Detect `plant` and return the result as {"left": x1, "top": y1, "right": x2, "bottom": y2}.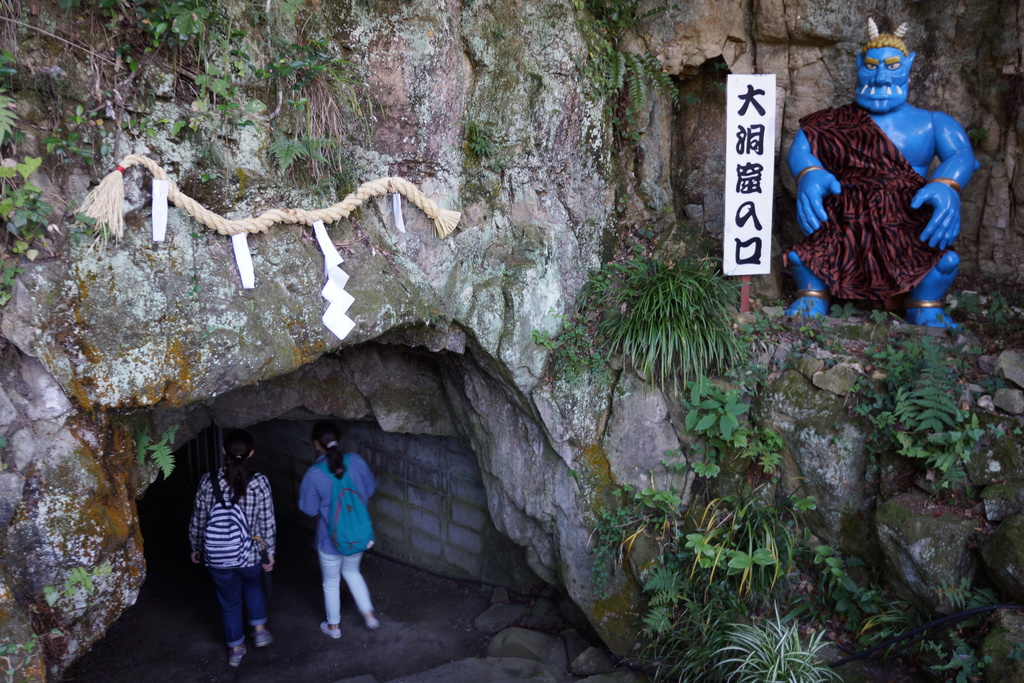
{"left": 545, "top": 219, "right": 745, "bottom": 390}.
